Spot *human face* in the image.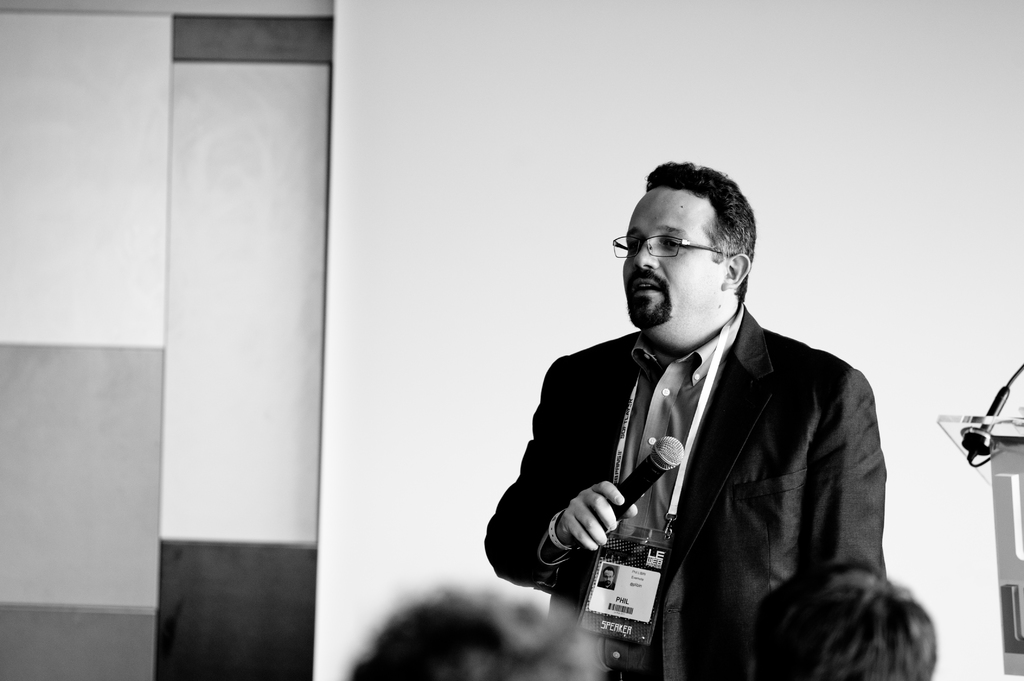
*human face* found at left=618, top=178, right=721, bottom=328.
